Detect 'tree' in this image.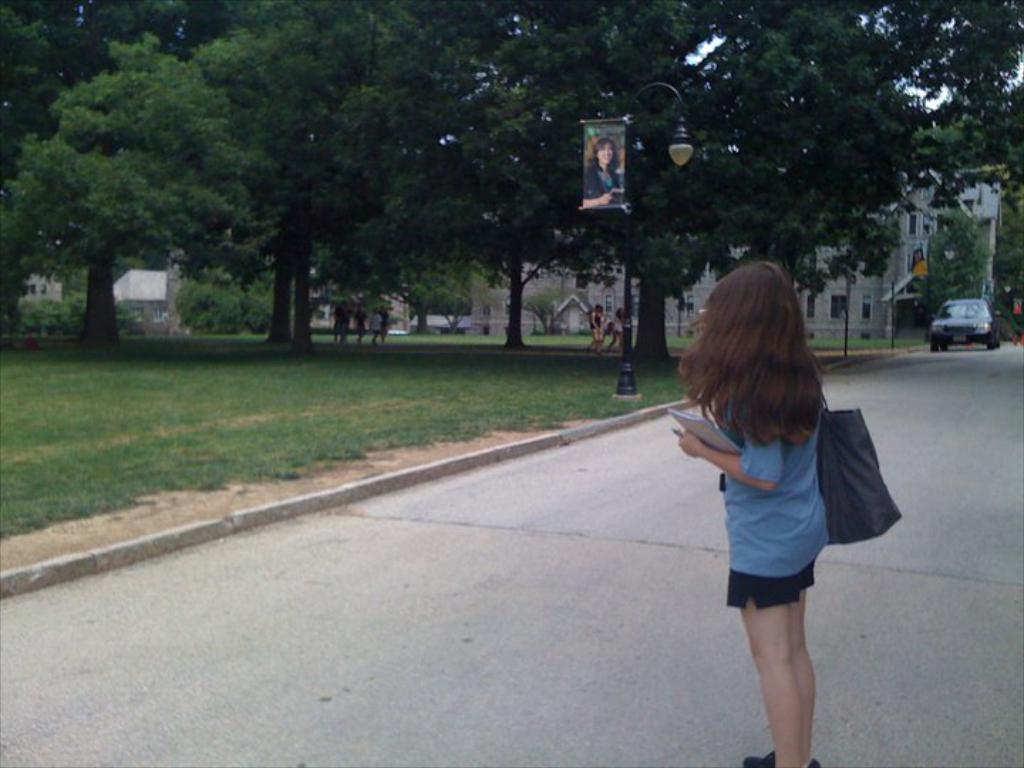
Detection: {"x1": 347, "y1": 0, "x2": 711, "y2": 356}.
